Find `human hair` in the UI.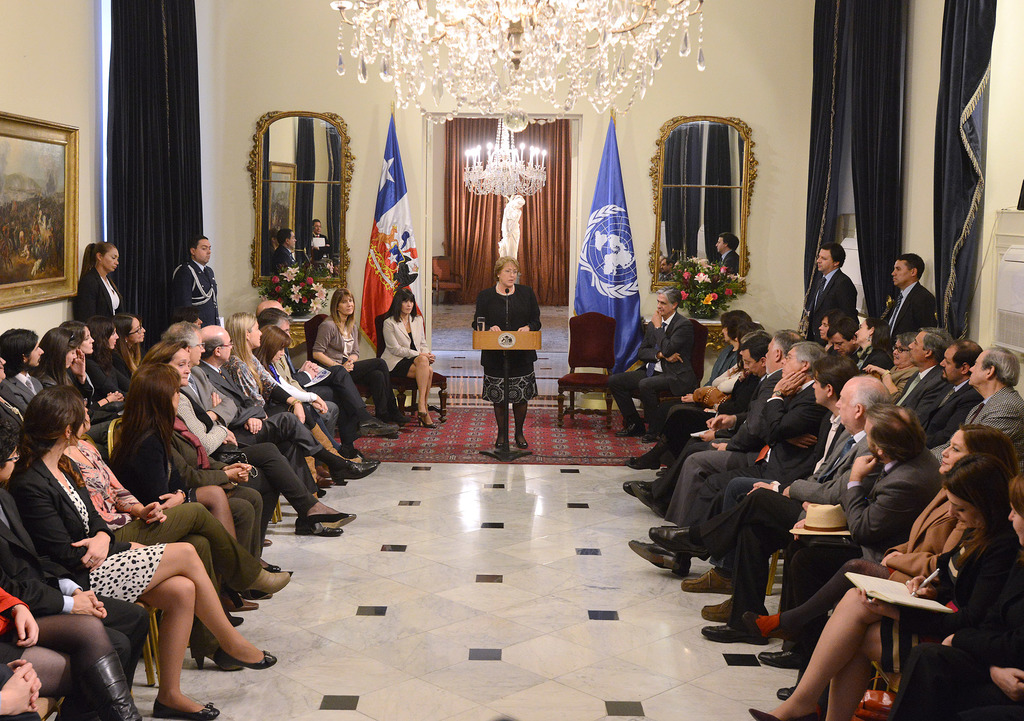
UI element at (116, 307, 130, 339).
